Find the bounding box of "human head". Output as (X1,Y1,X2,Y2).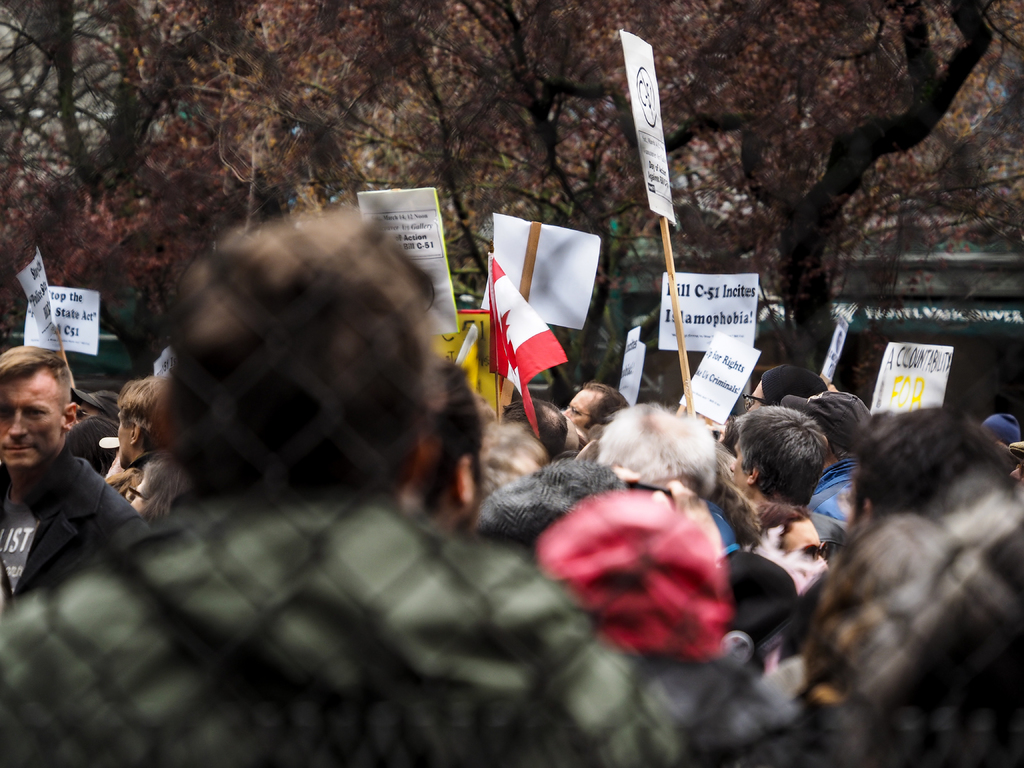
(121,449,196,520).
